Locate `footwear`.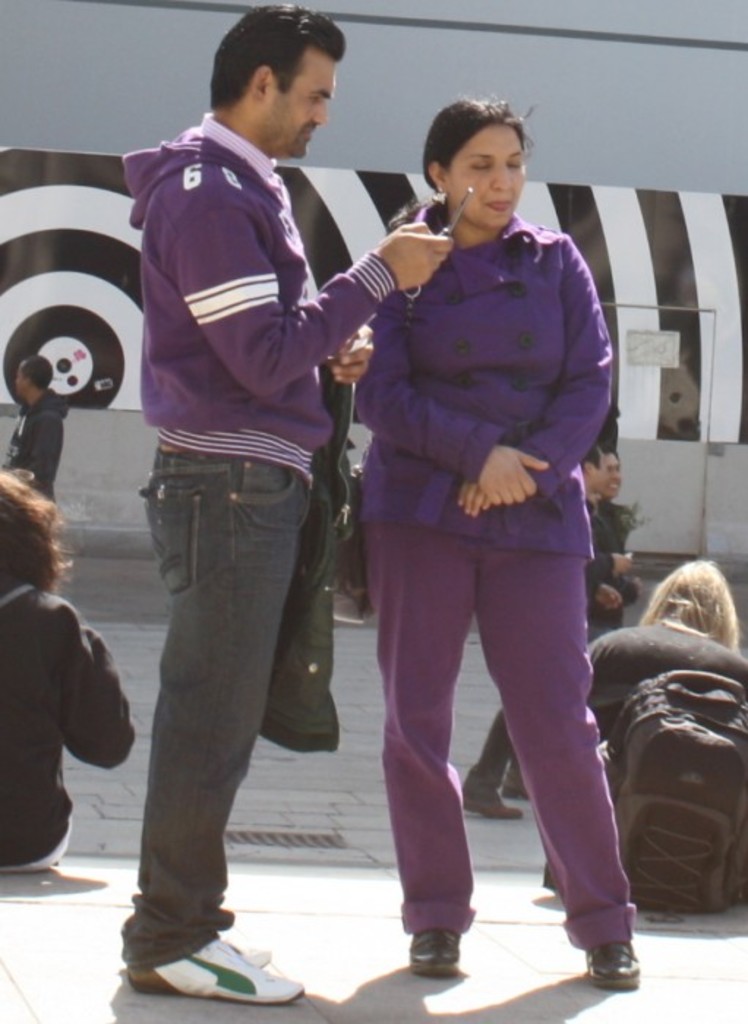
Bounding box: 123 935 313 1002.
